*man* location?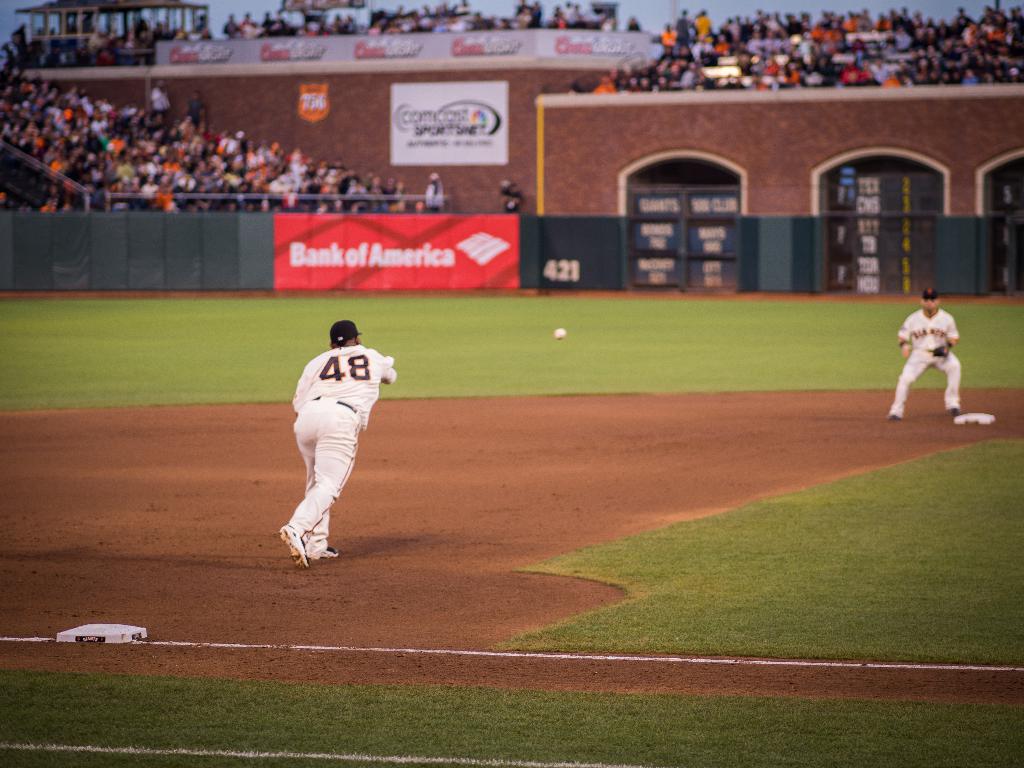
[889,282,981,433]
